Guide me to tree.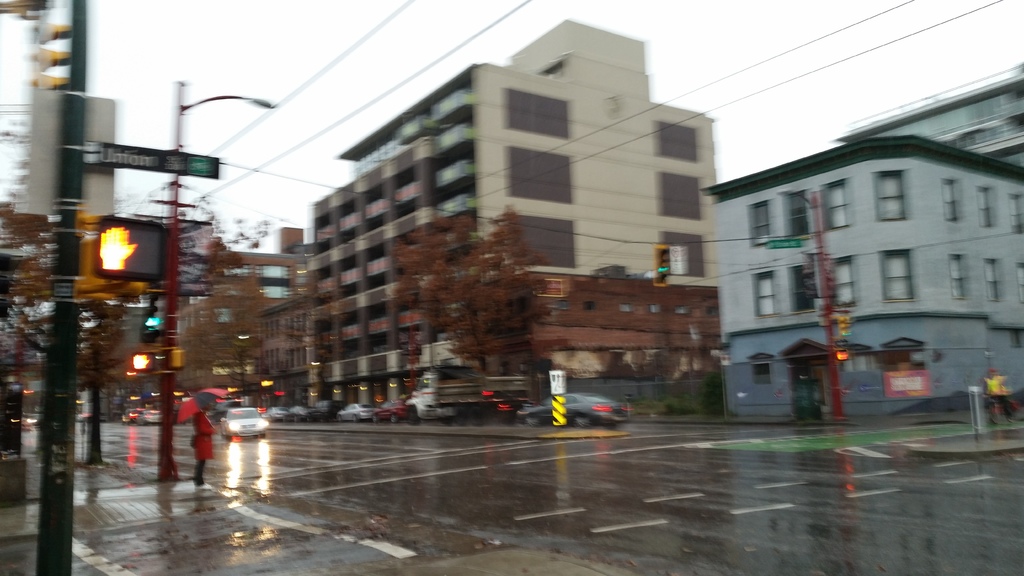
Guidance: bbox=[464, 203, 547, 417].
